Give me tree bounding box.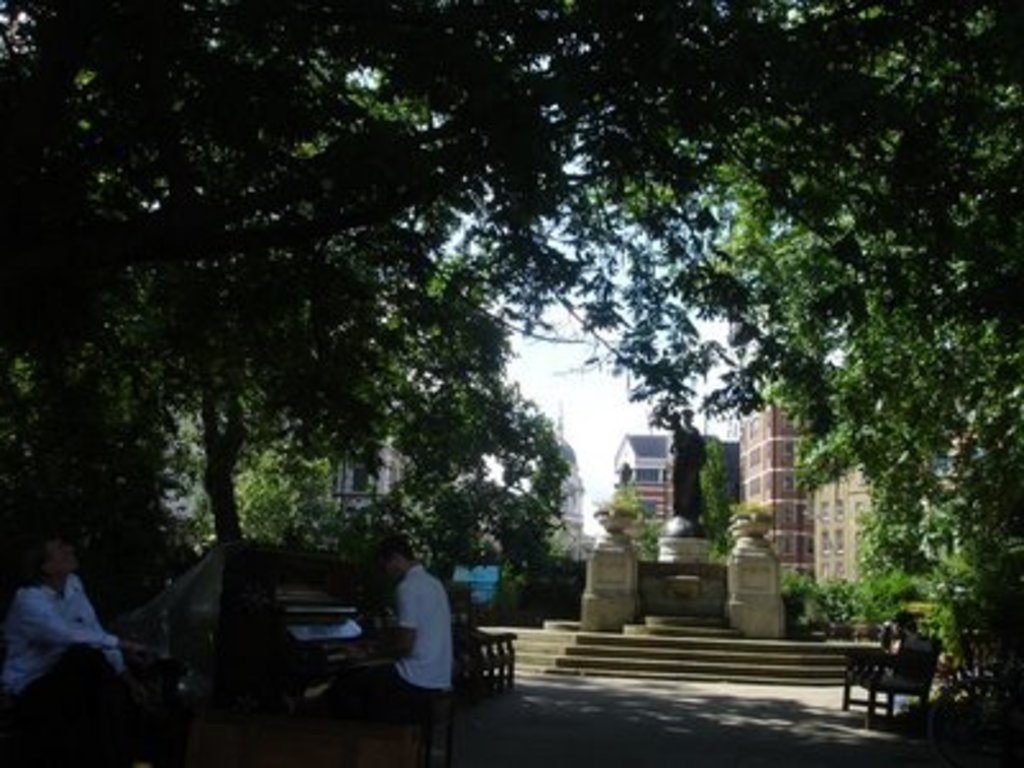
{"x1": 26, "y1": 51, "x2": 461, "y2": 556}.
